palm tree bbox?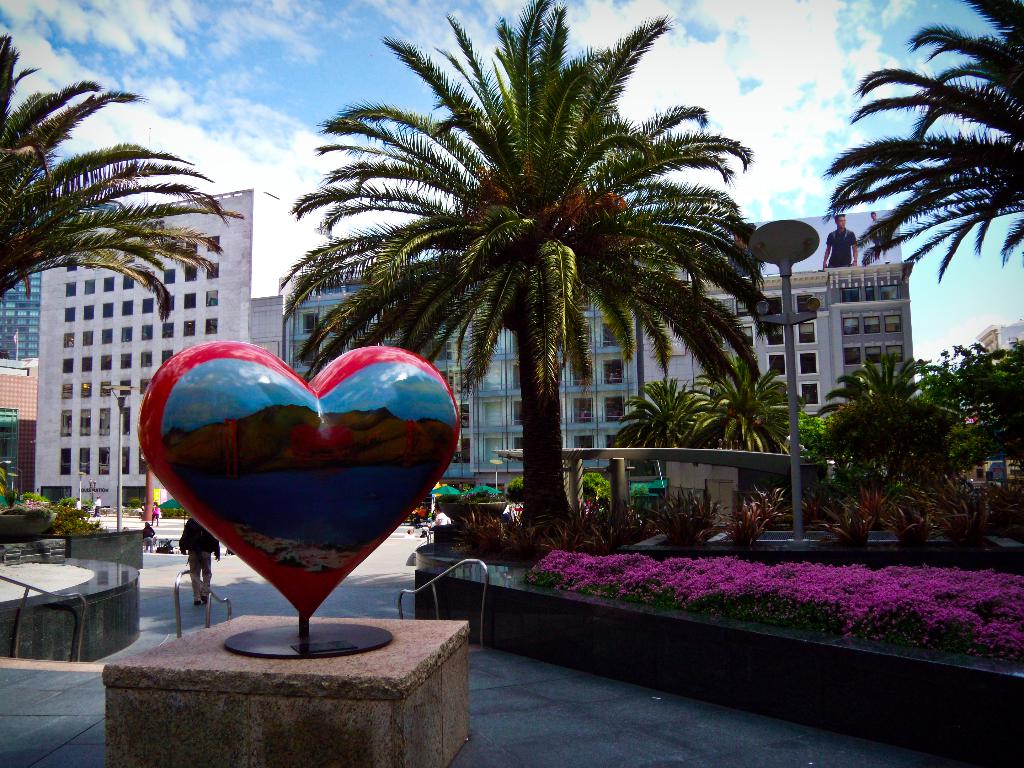
(left=0, top=52, right=175, bottom=311)
